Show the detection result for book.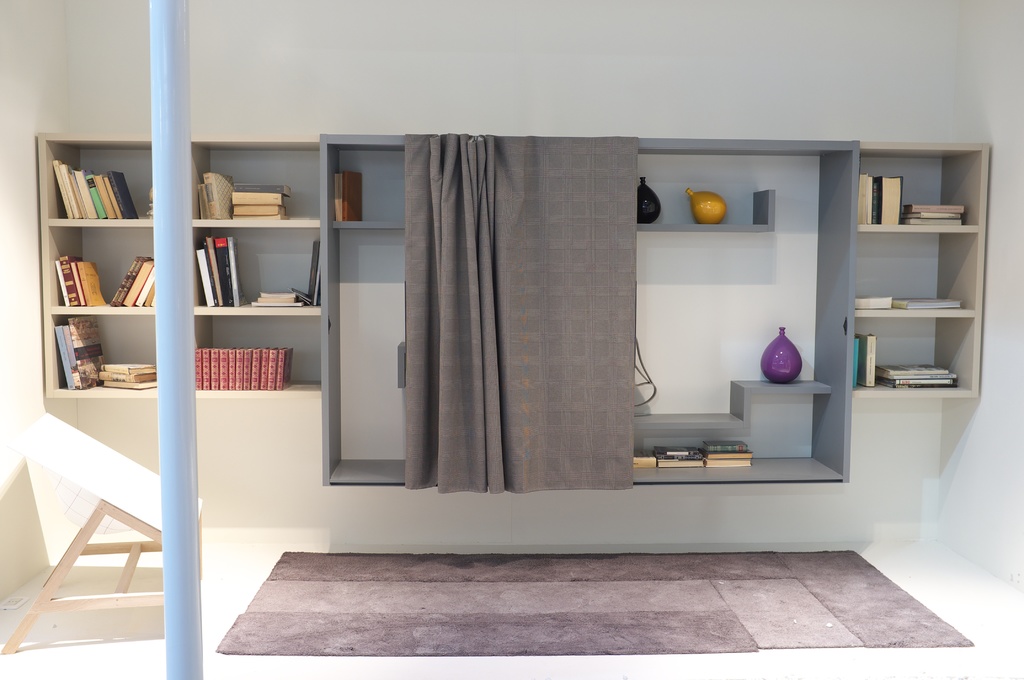
bbox=(108, 250, 150, 308).
